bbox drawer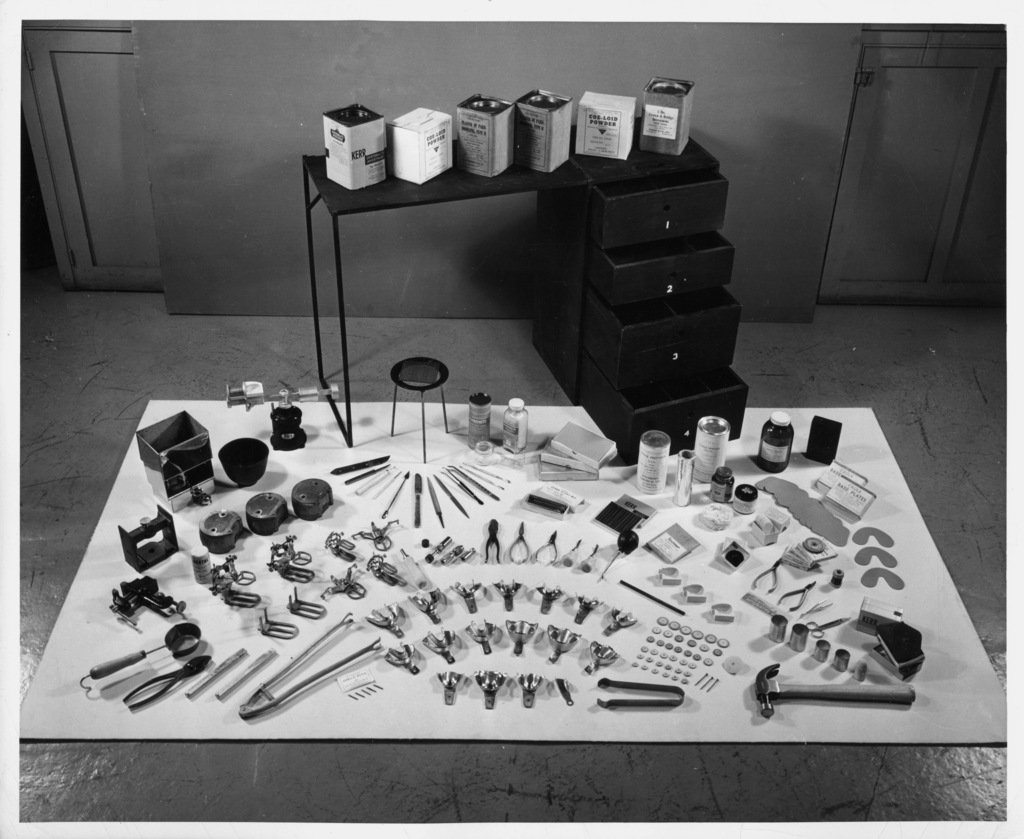
590,171,734,252
